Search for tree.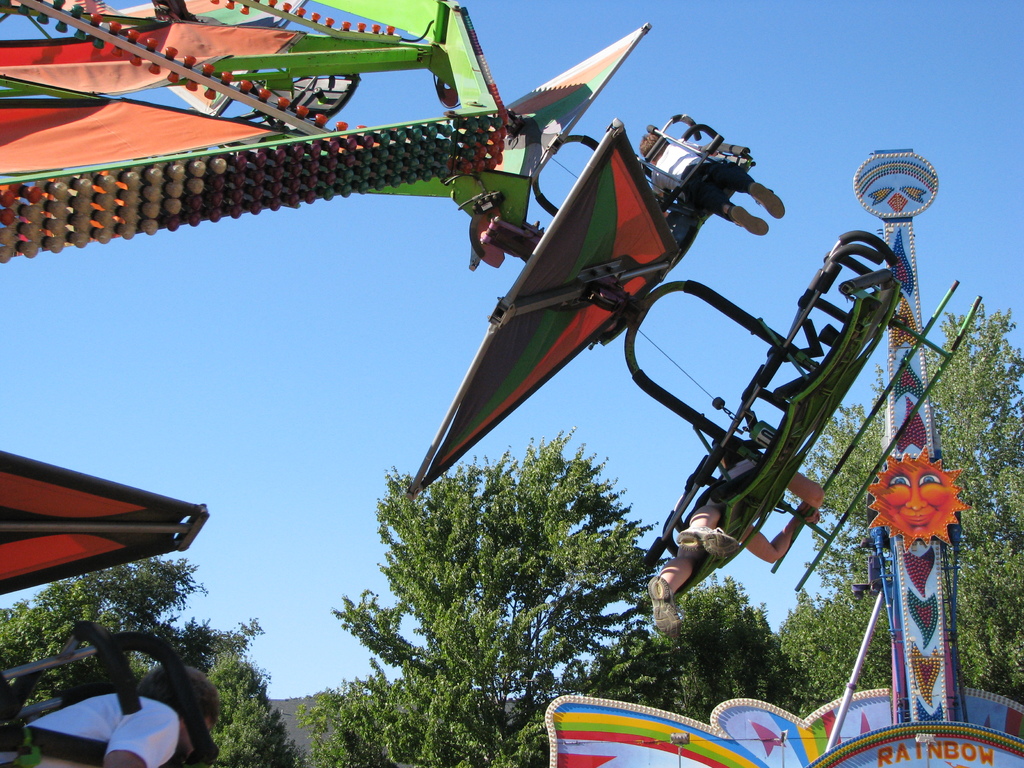
Found at (301, 422, 671, 767).
